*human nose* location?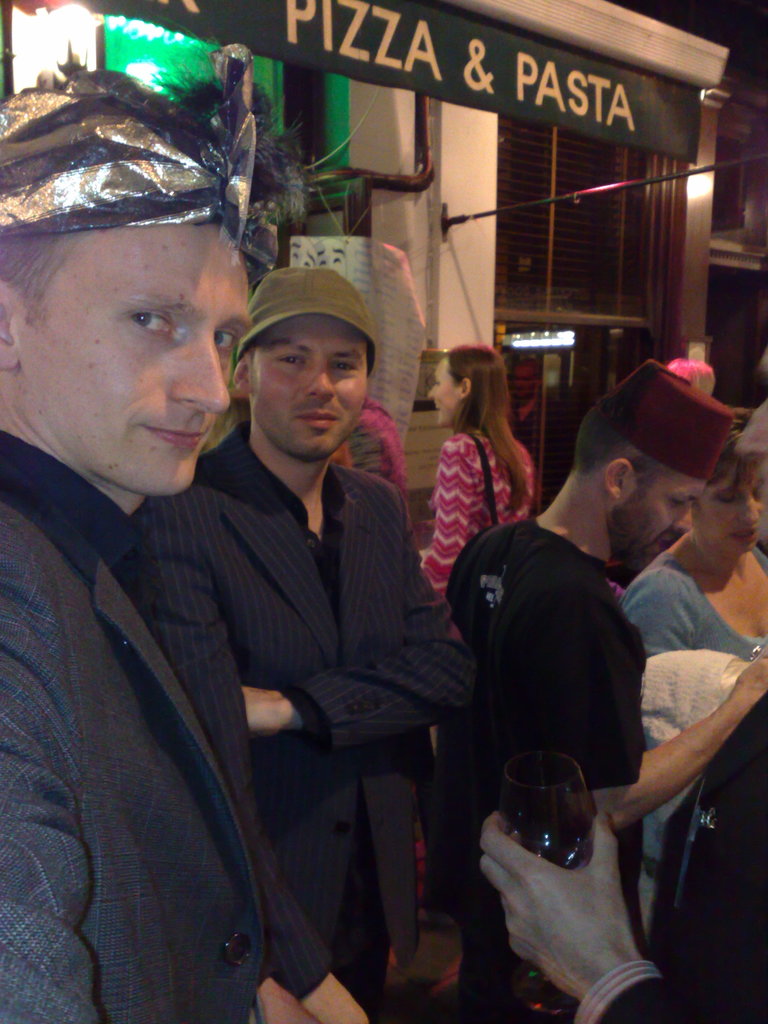
detection(684, 504, 694, 529)
